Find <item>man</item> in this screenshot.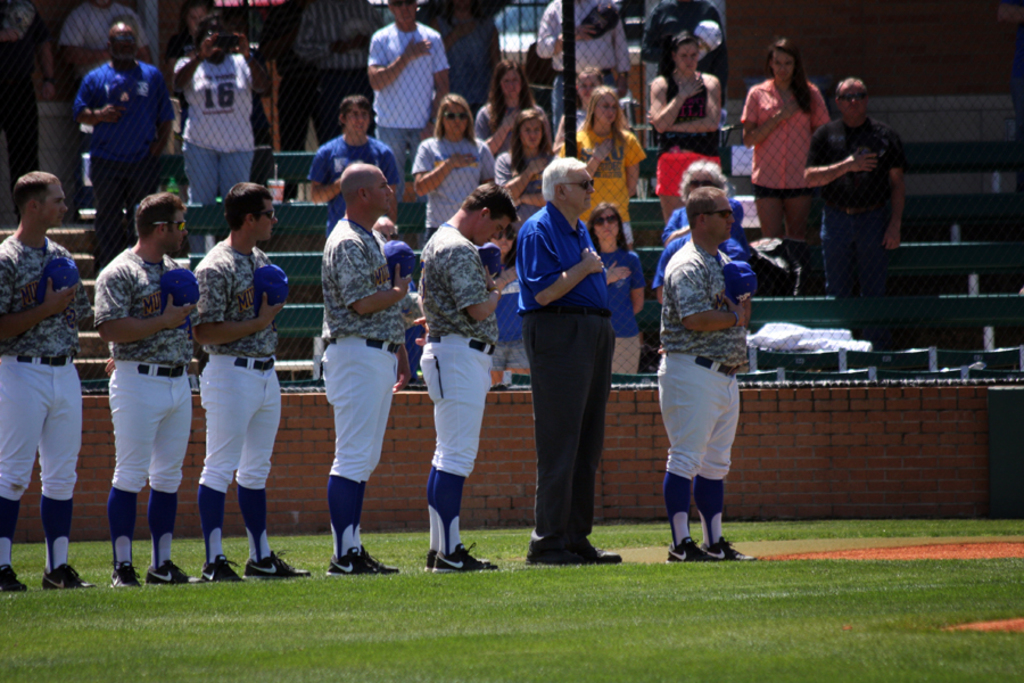
The bounding box for <item>man</item> is box=[366, 0, 453, 179].
